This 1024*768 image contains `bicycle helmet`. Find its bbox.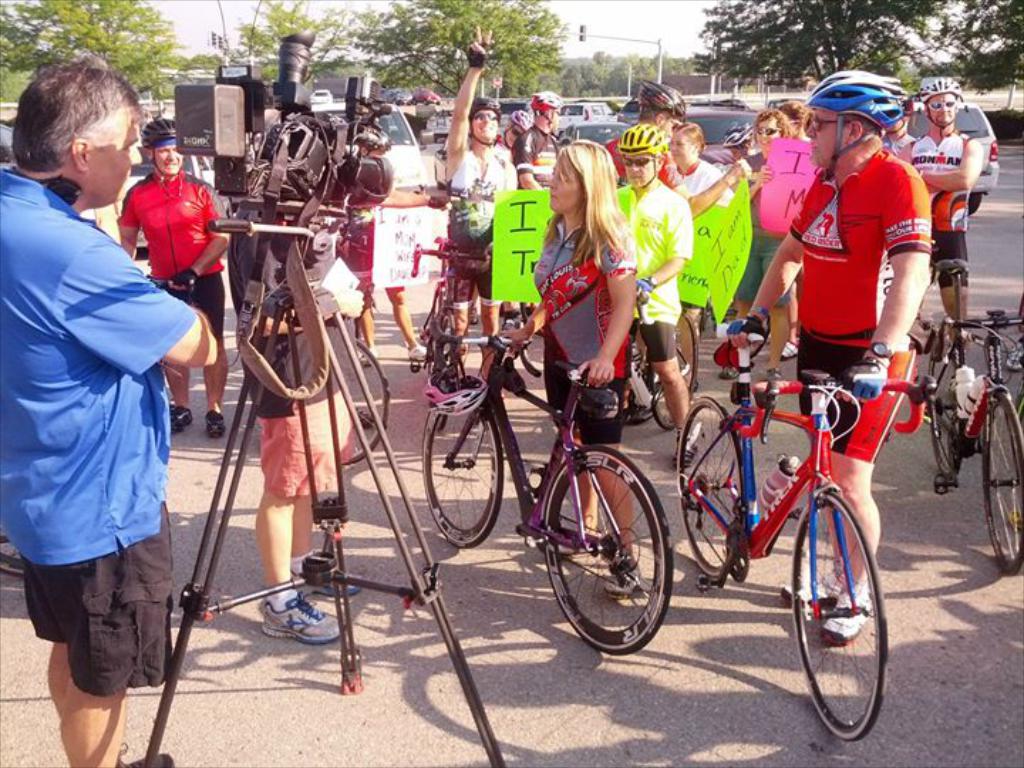
BBox(919, 77, 963, 97).
